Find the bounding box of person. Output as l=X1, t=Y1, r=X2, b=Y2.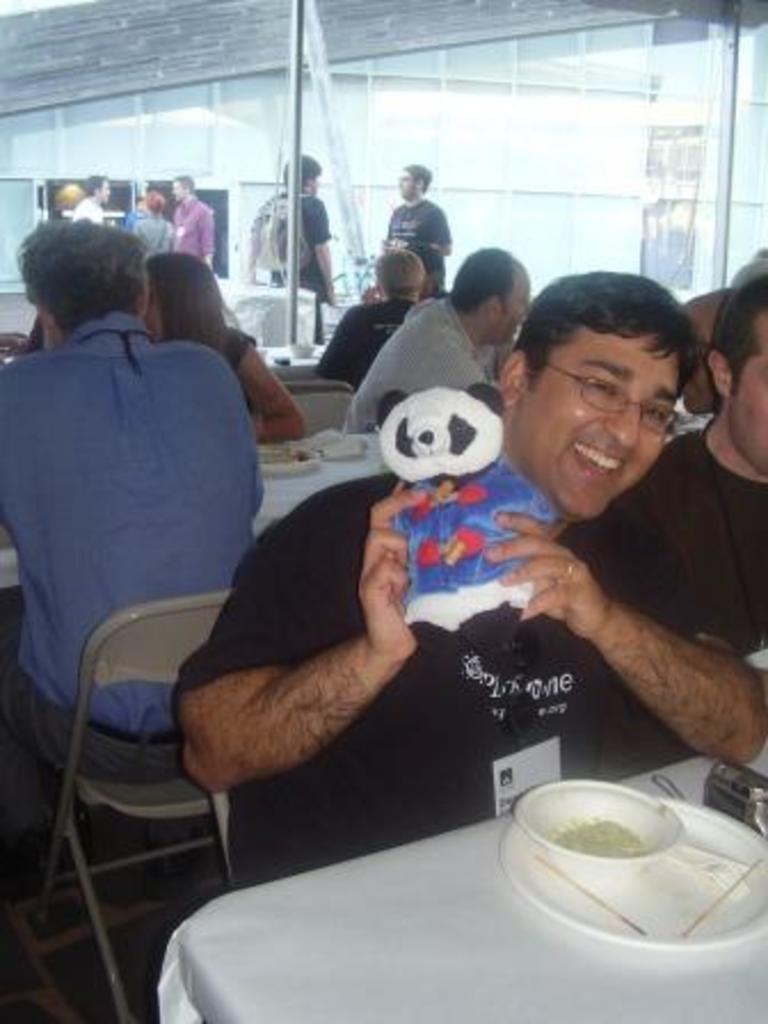
l=171, t=270, r=766, b=880.
